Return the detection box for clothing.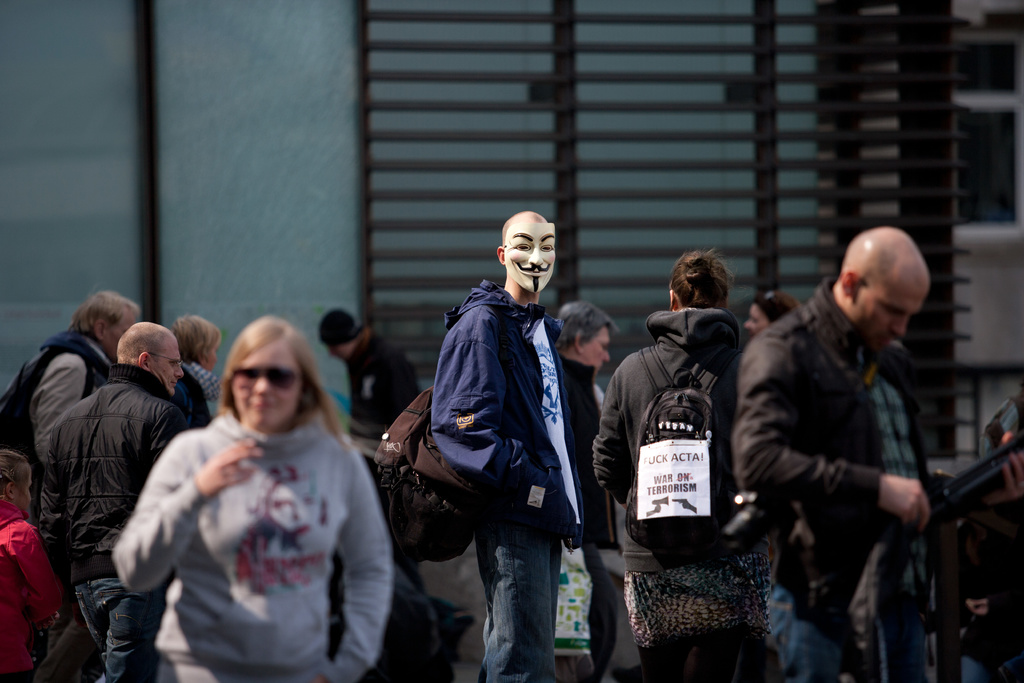
[x1=557, y1=353, x2=636, y2=682].
